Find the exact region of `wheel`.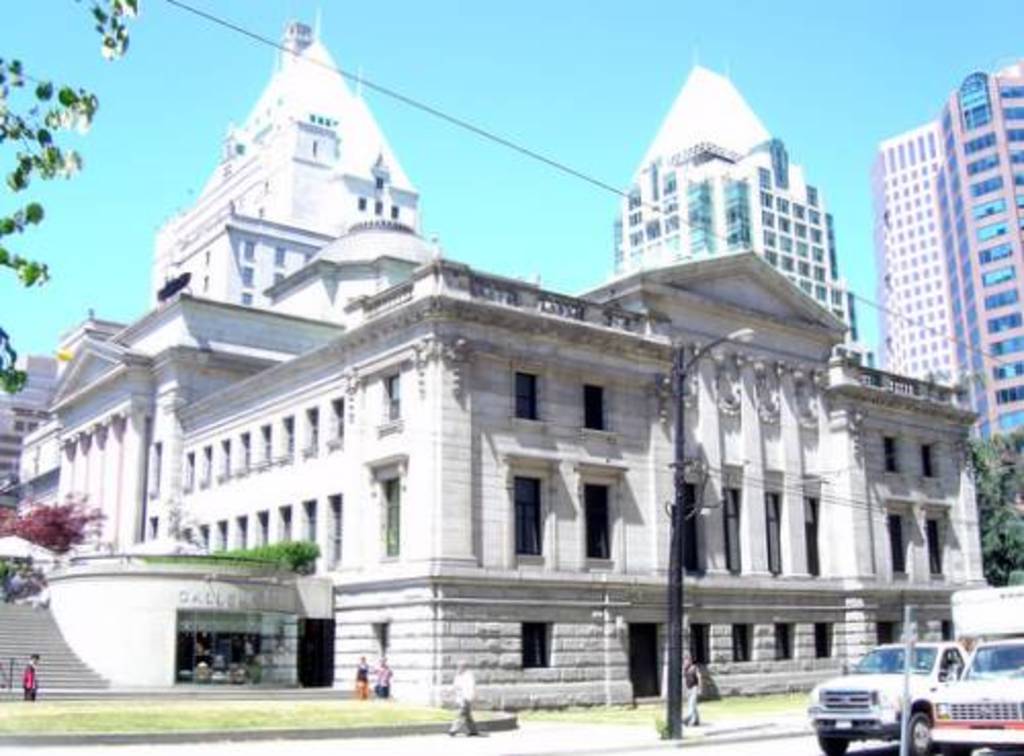
Exact region: 903,711,938,754.
